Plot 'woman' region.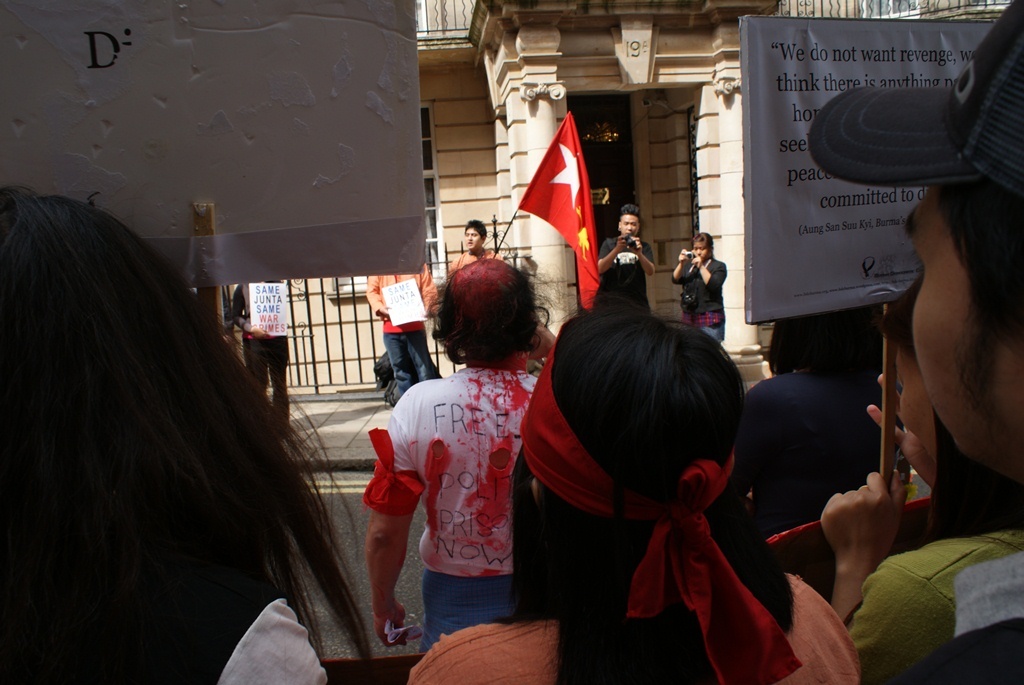
Plotted at 404:306:866:684.
